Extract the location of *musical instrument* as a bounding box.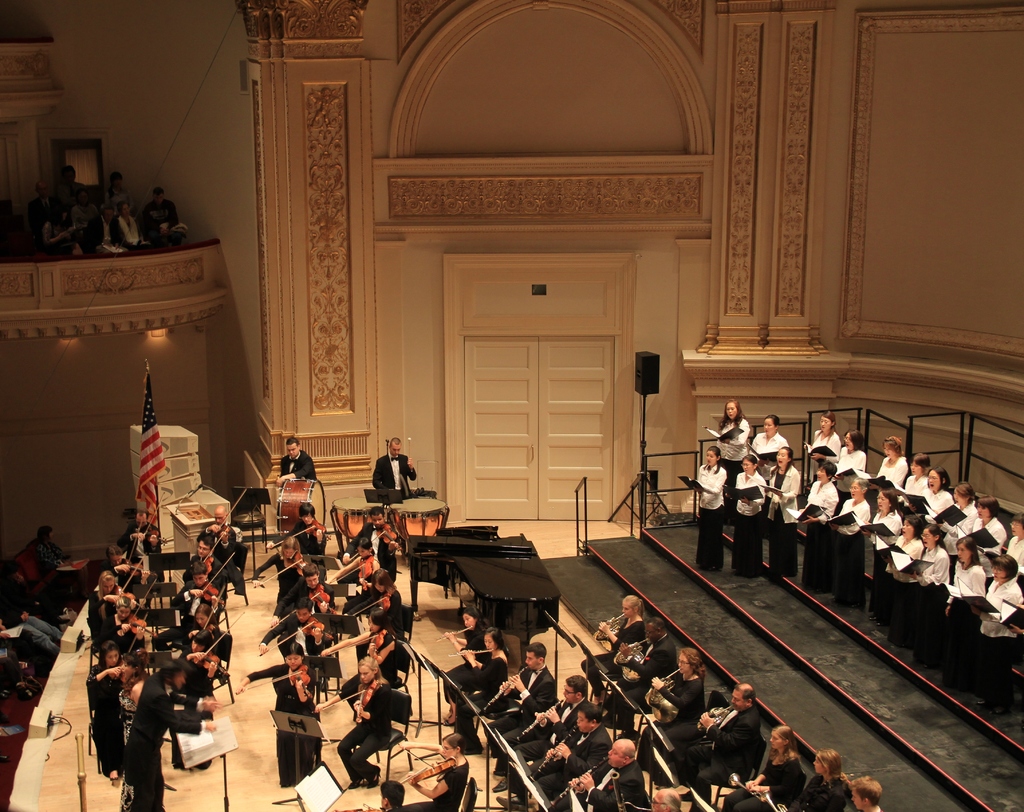
{"x1": 260, "y1": 551, "x2": 319, "y2": 586}.
